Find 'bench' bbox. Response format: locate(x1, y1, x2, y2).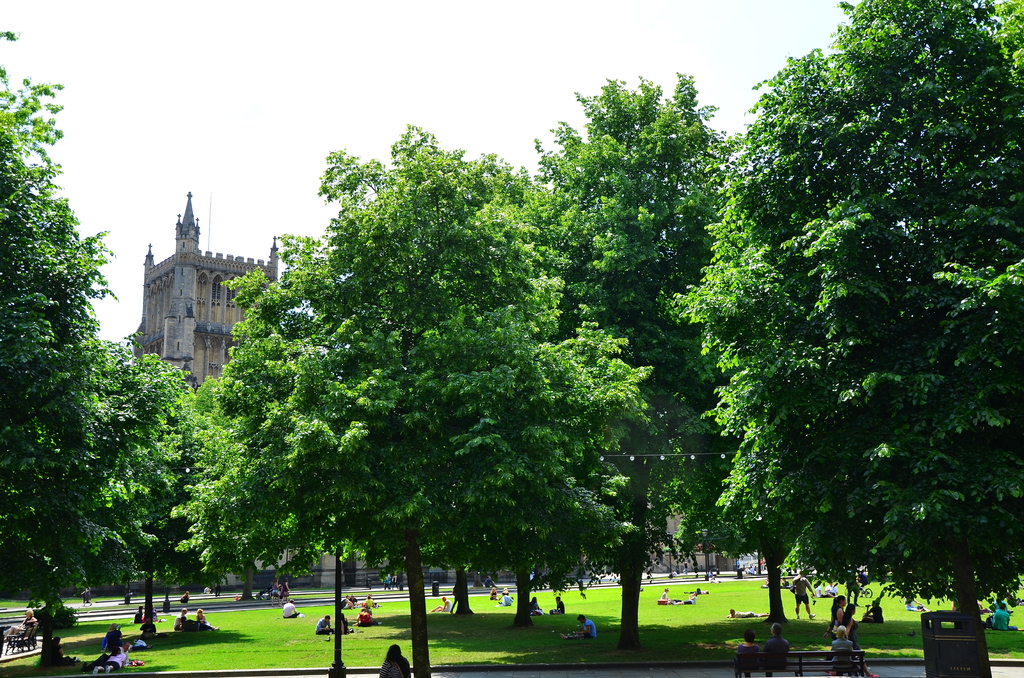
locate(739, 650, 864, 677).
